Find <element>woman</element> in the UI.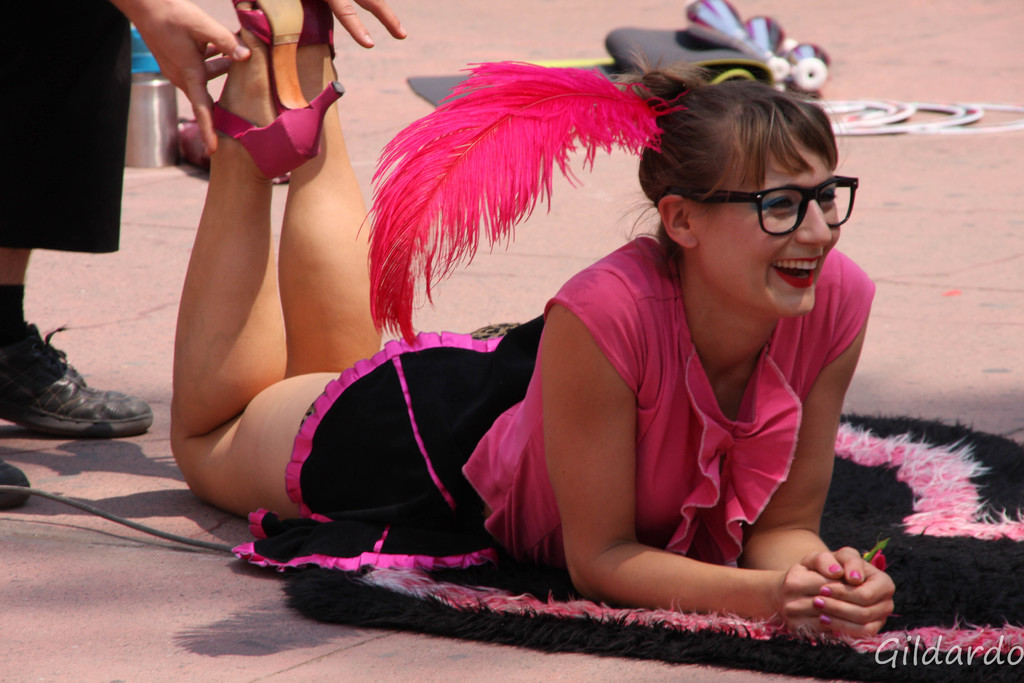
UI element at select_region(165, 0, 897, 645).
